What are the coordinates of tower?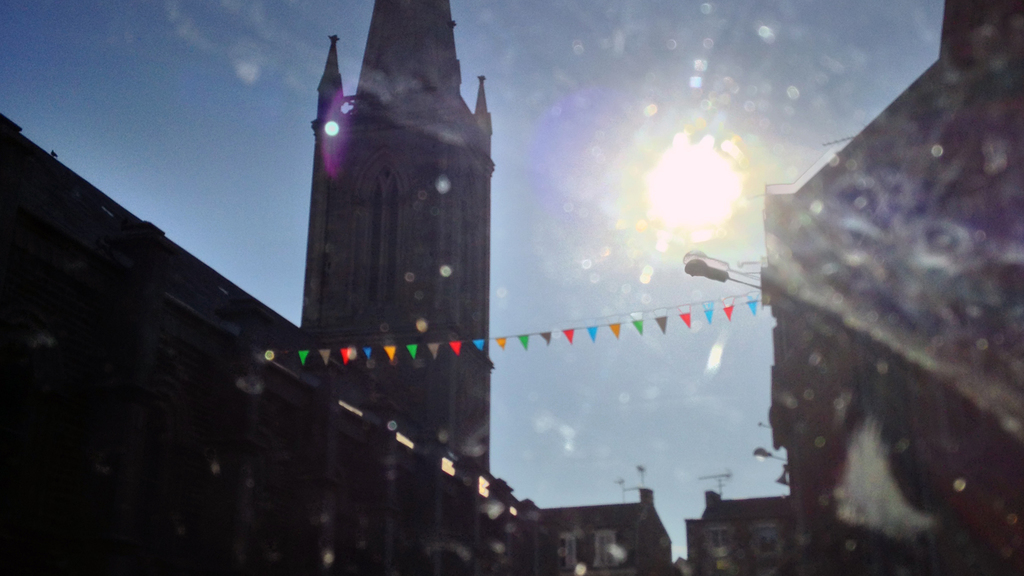
<bbox>250, 0, 538, 575</bbox>.
